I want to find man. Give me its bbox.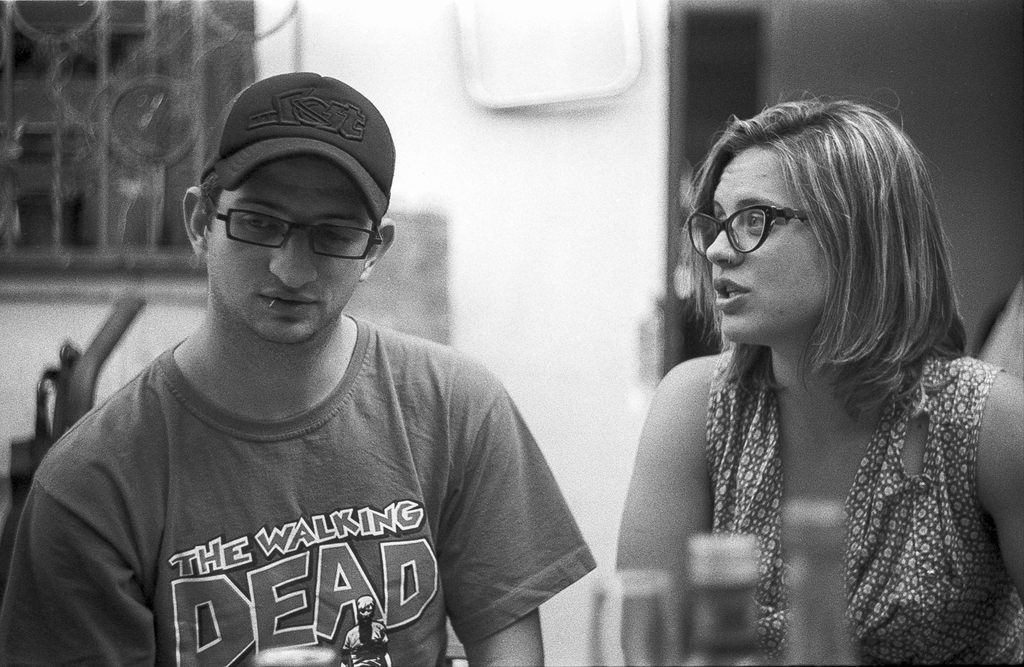
region(6, 58, 593, 666).
